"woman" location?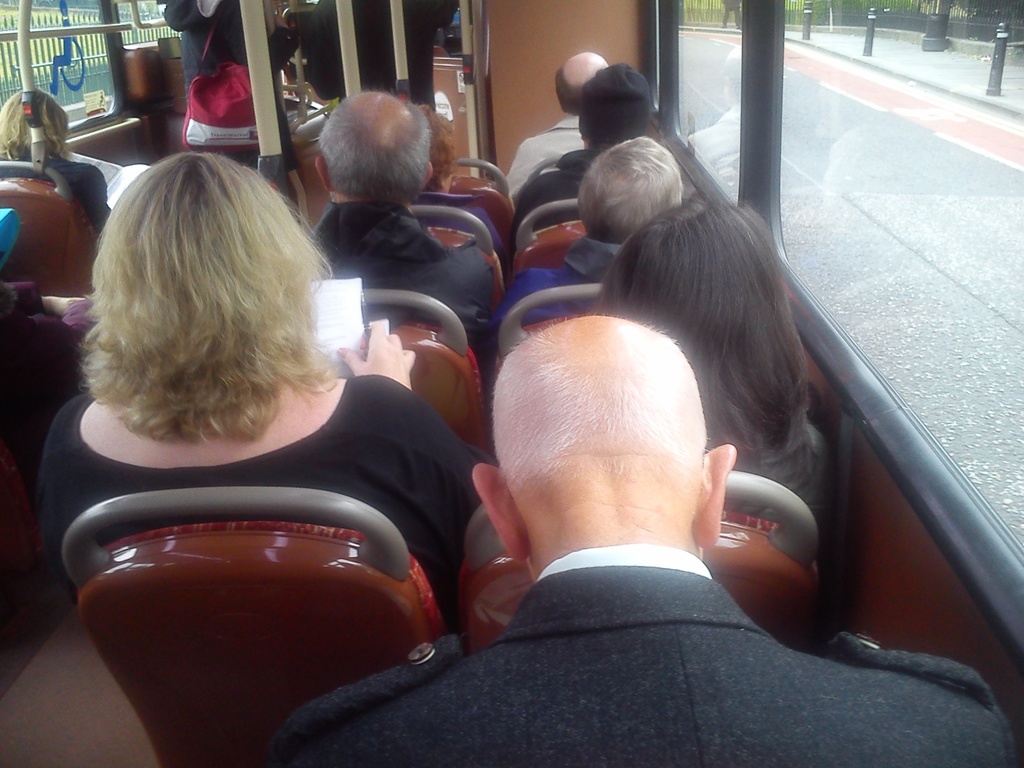
<bbox>404, 100, 516, 273</bbox>
